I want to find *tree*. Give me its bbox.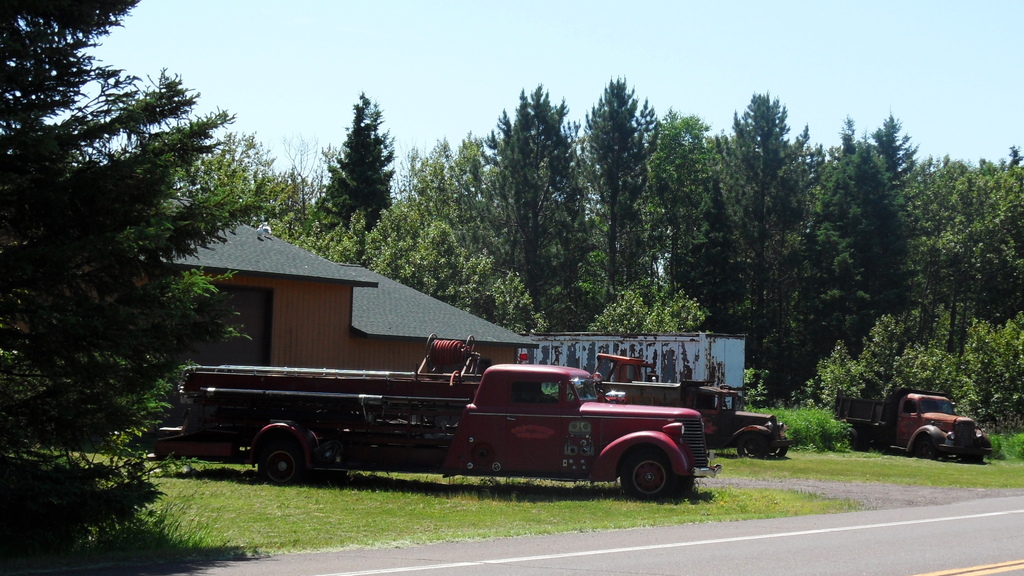
x1=0, y1=0, x2=250, y2=531.
